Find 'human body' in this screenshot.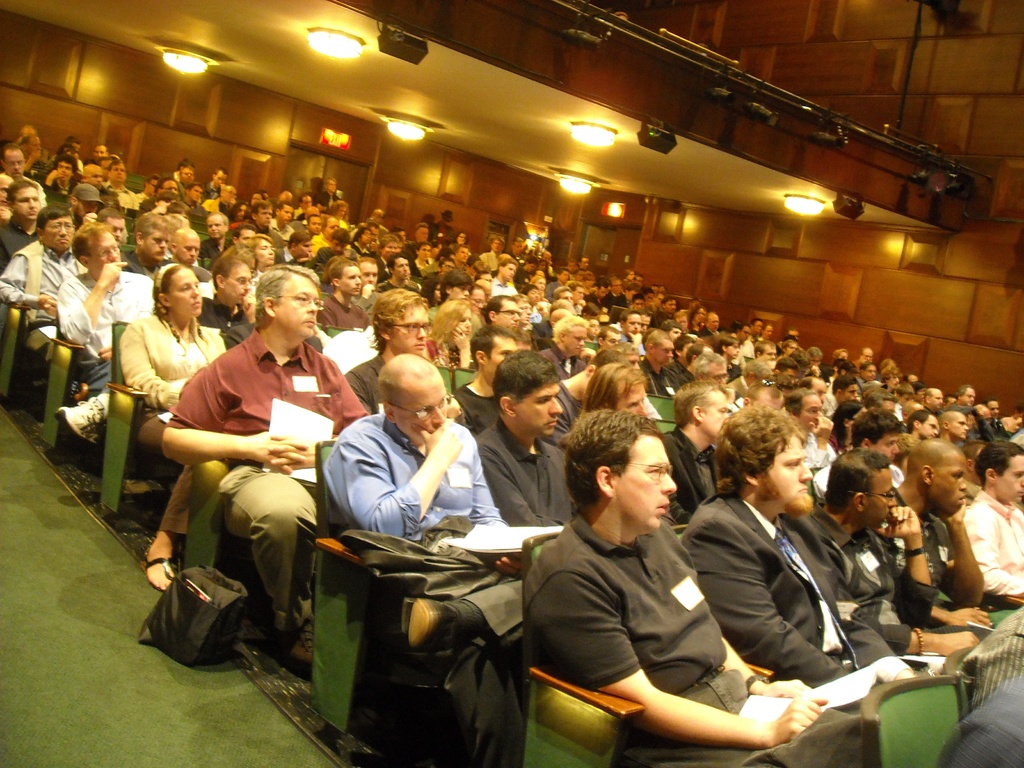
The bounding box for 'human body' is 0 177 37 276.
